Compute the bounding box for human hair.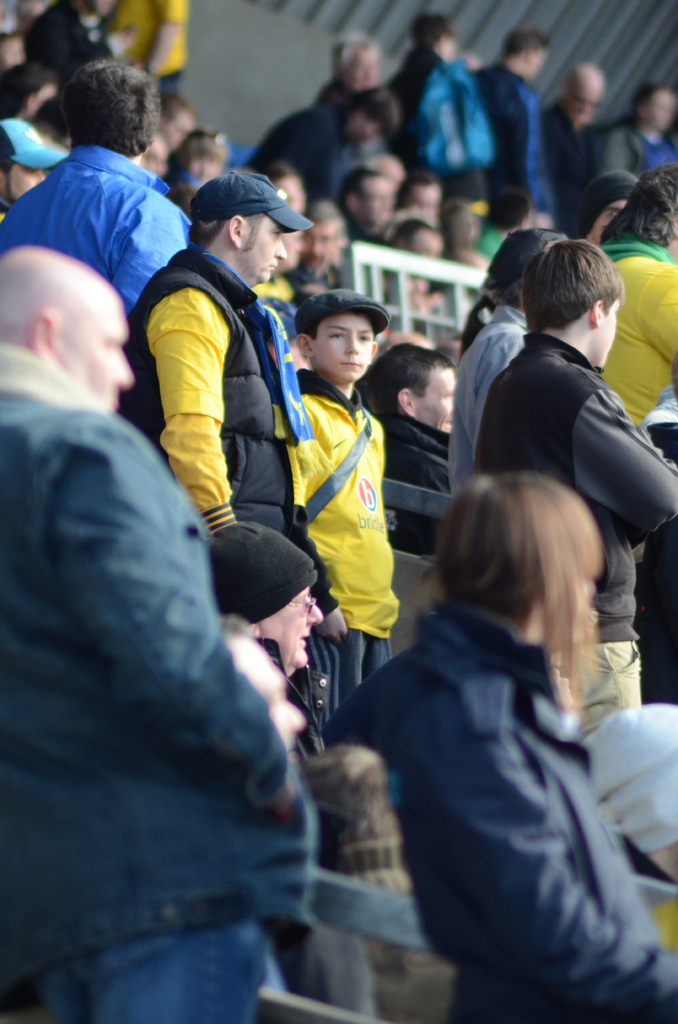
Rect(364, 344, 453, 412).
